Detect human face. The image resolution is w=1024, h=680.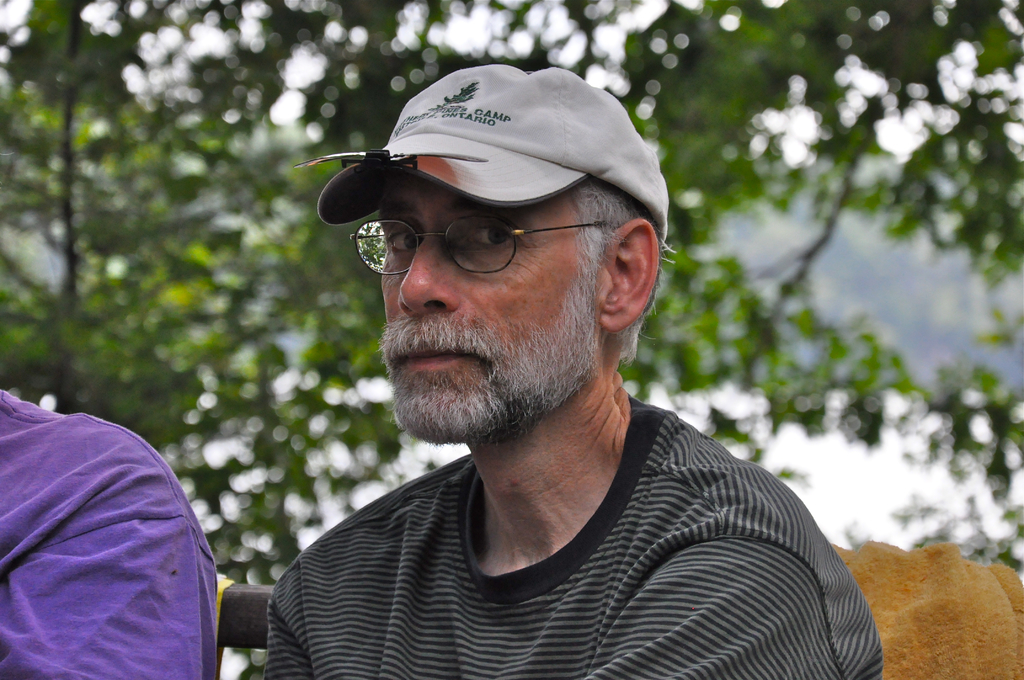
x1=378 y1=179 x2=596 y2=375.
